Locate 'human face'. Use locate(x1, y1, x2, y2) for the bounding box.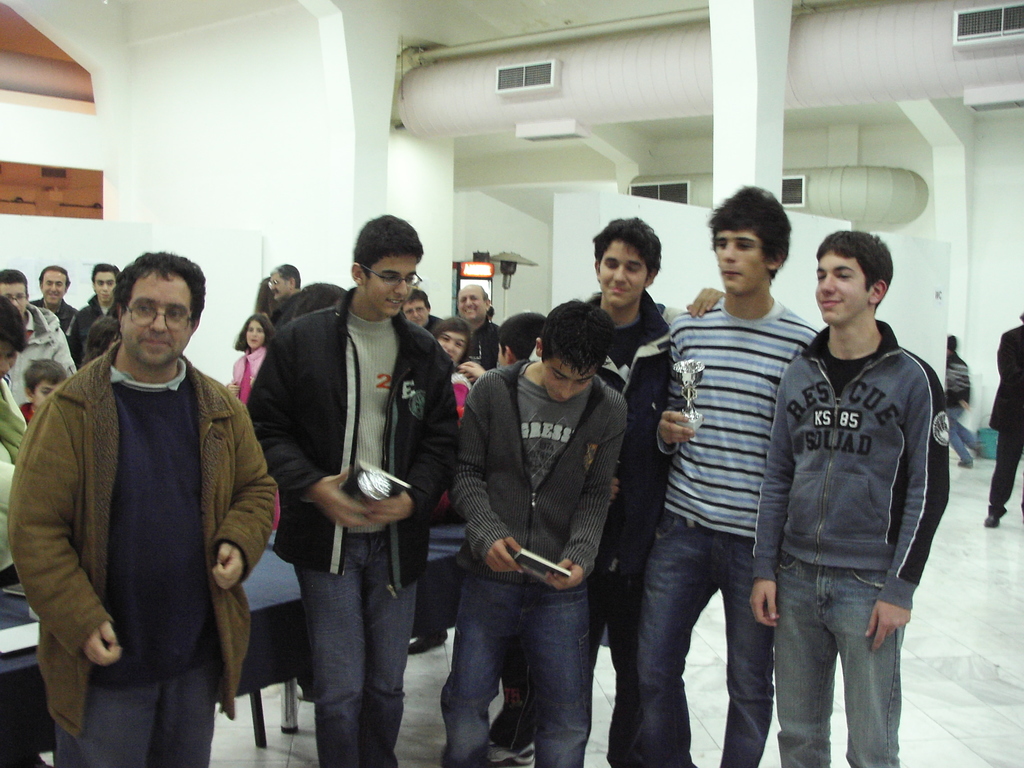
locate(712, 229, 766, 295).
